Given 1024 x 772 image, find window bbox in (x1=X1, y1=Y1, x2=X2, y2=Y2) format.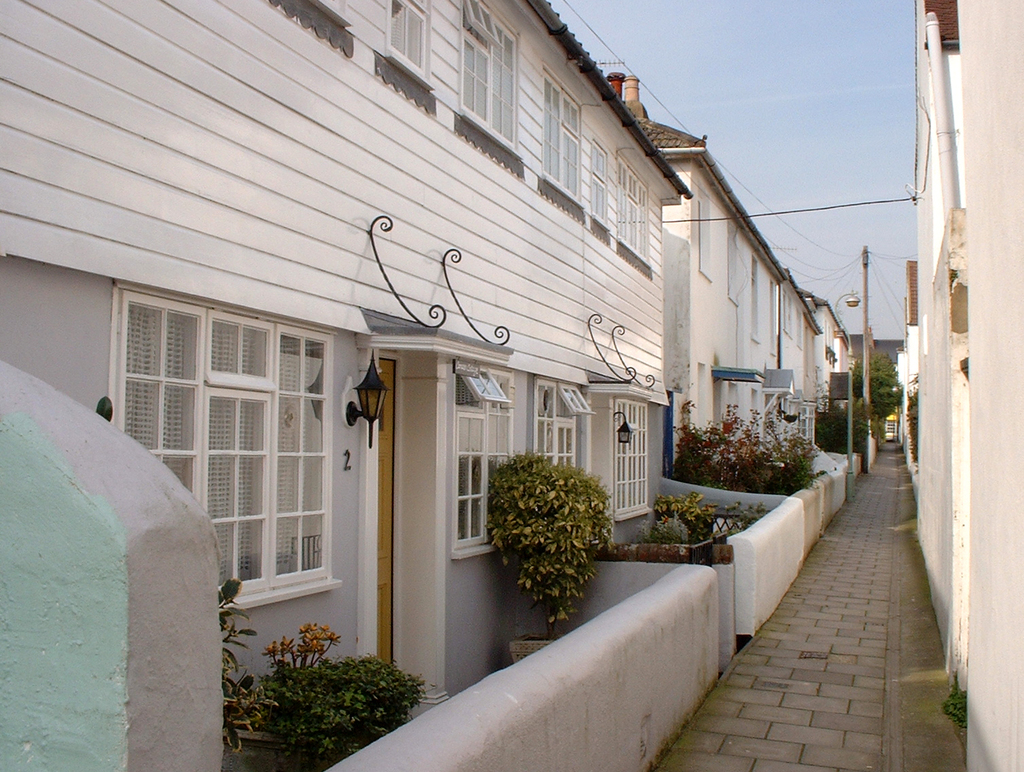
(x1=603, y1=165, x2=648, y2=244).
